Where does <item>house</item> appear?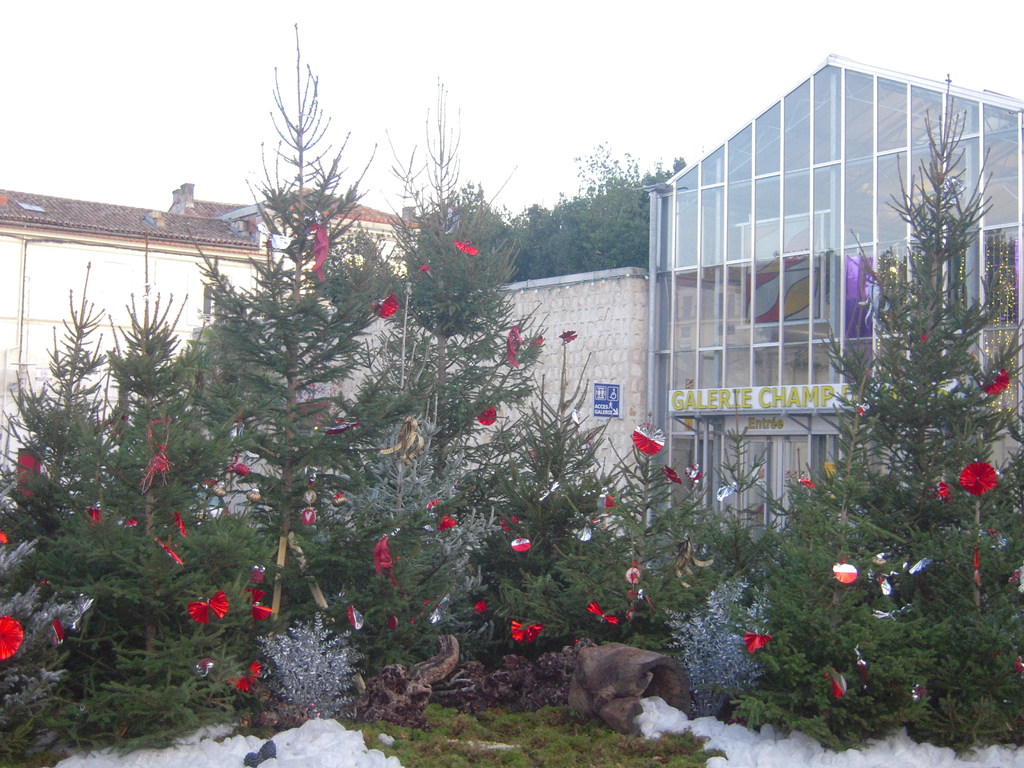
Appears at bbox(0, 177, 451, 536).
